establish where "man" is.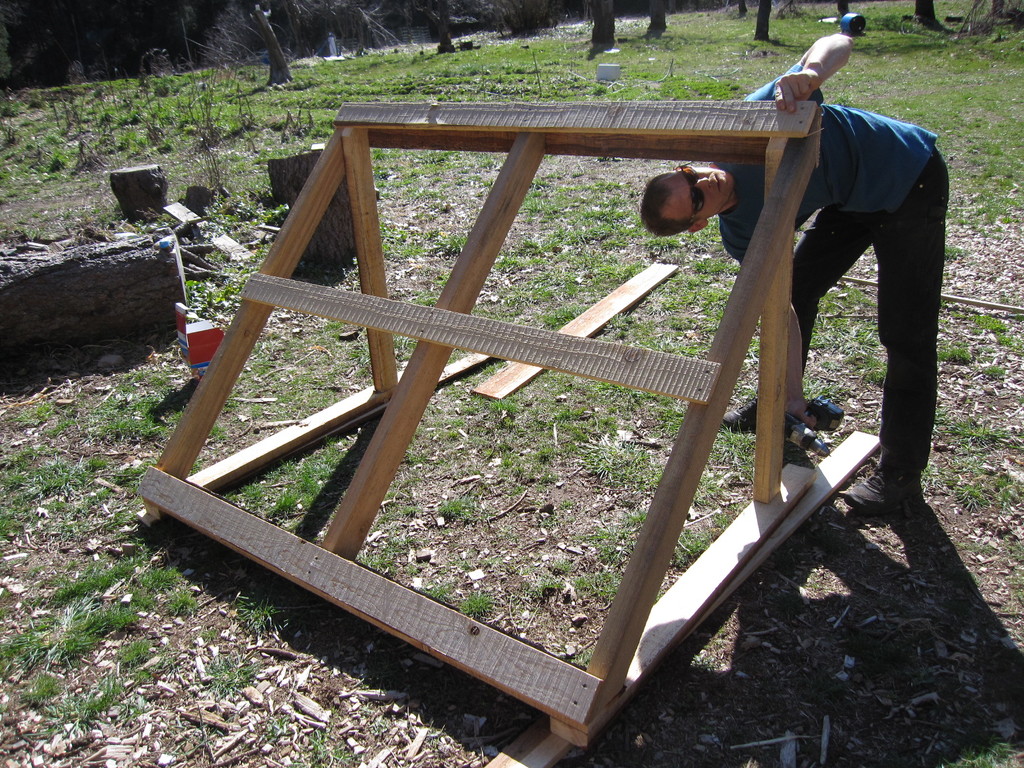
Established at box(630, 65, 927, 585).
